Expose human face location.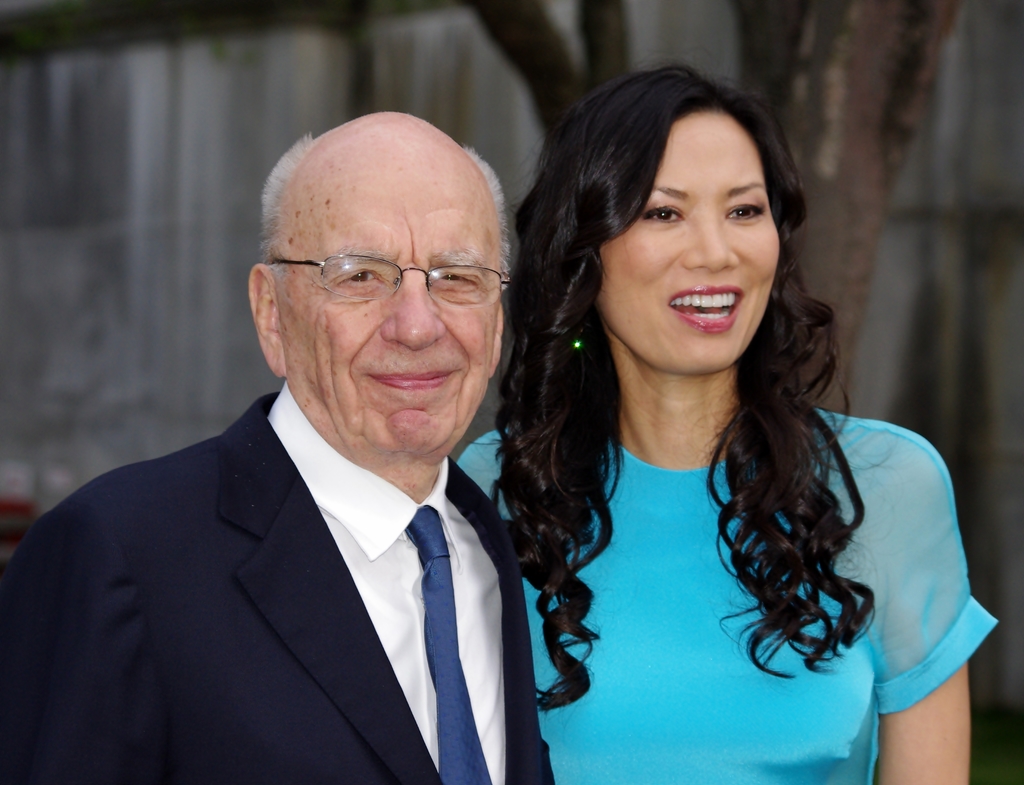
Exposed at 280, 126, 505, 458.
